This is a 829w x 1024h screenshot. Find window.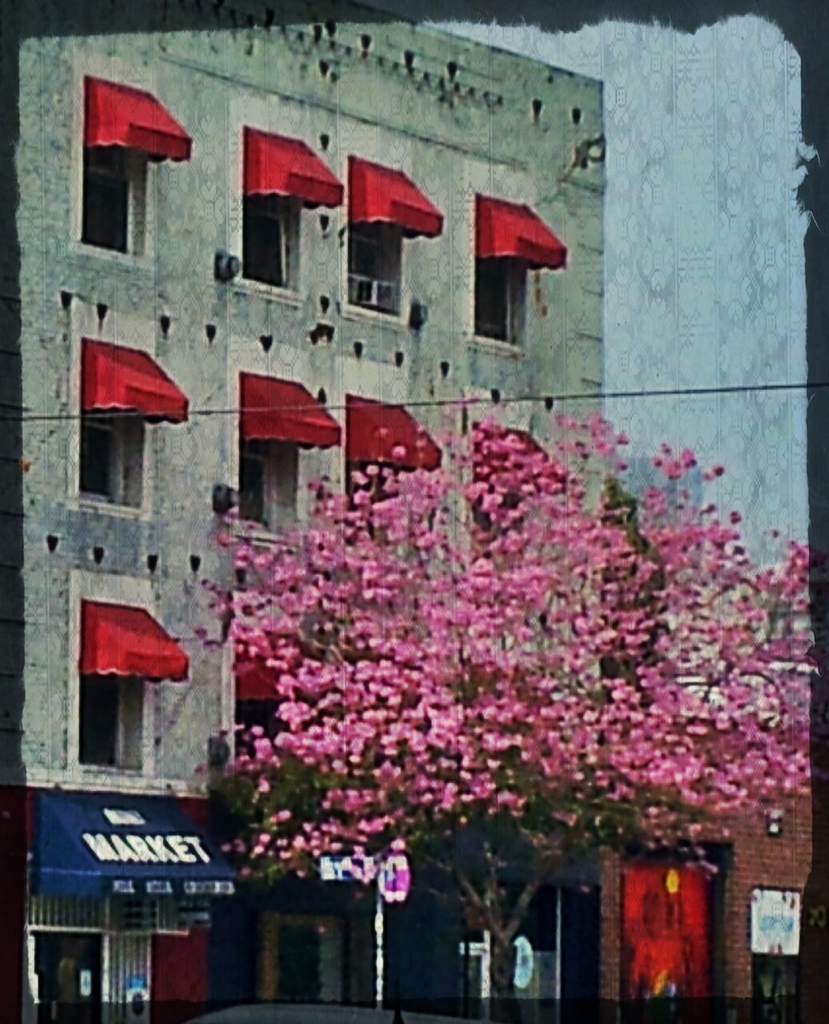
Bounding box: crop(463, 421, 562, 584).
